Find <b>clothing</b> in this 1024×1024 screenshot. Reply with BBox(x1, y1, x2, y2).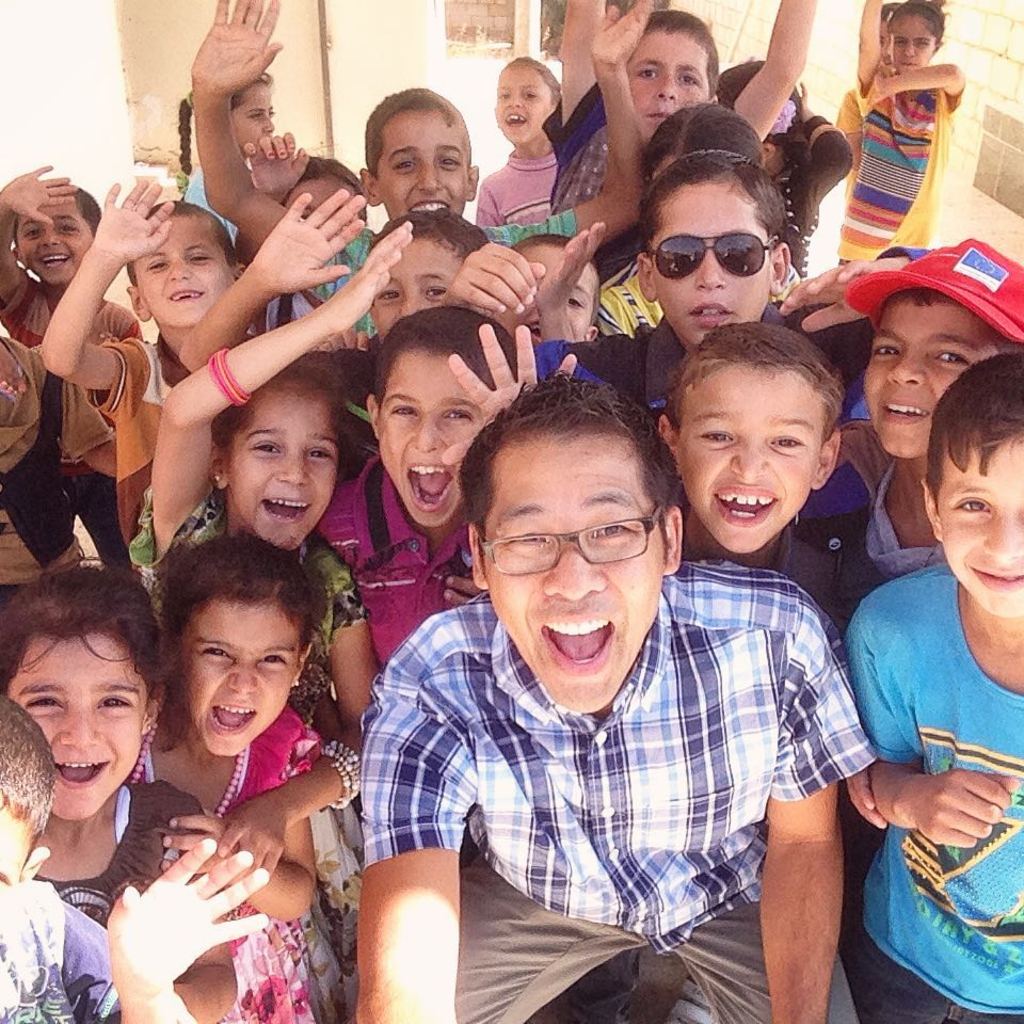
BBox(763, 515, 843, 622).
